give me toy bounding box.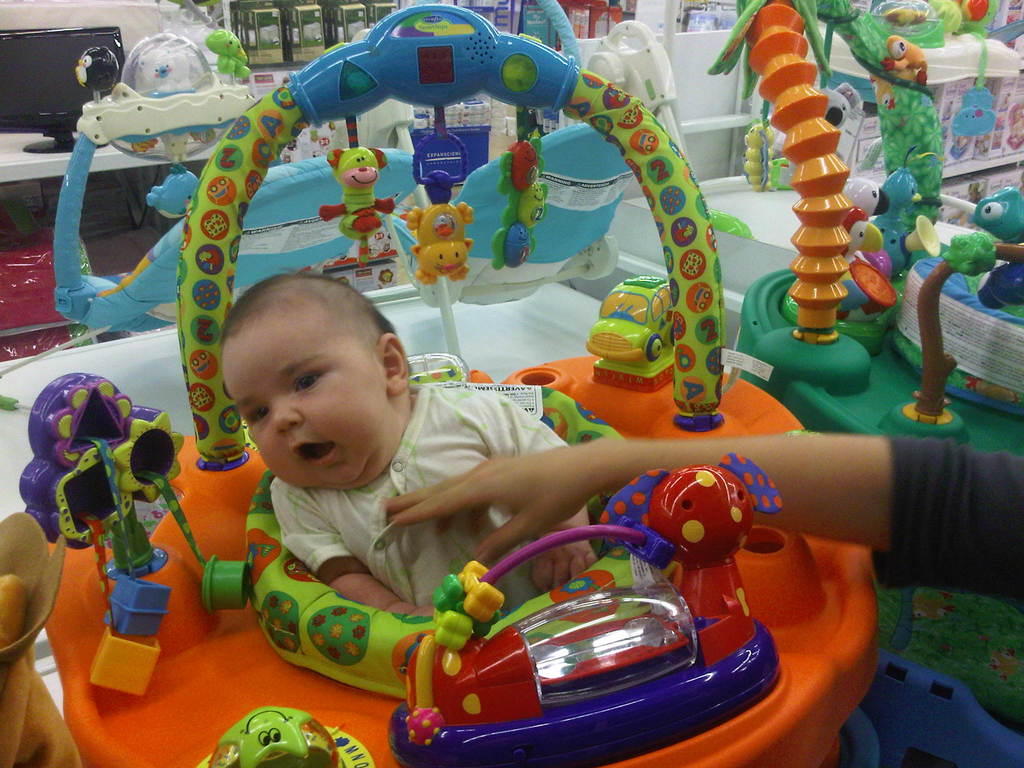
<bbox>486, 130, 549, 271</bbox>.
